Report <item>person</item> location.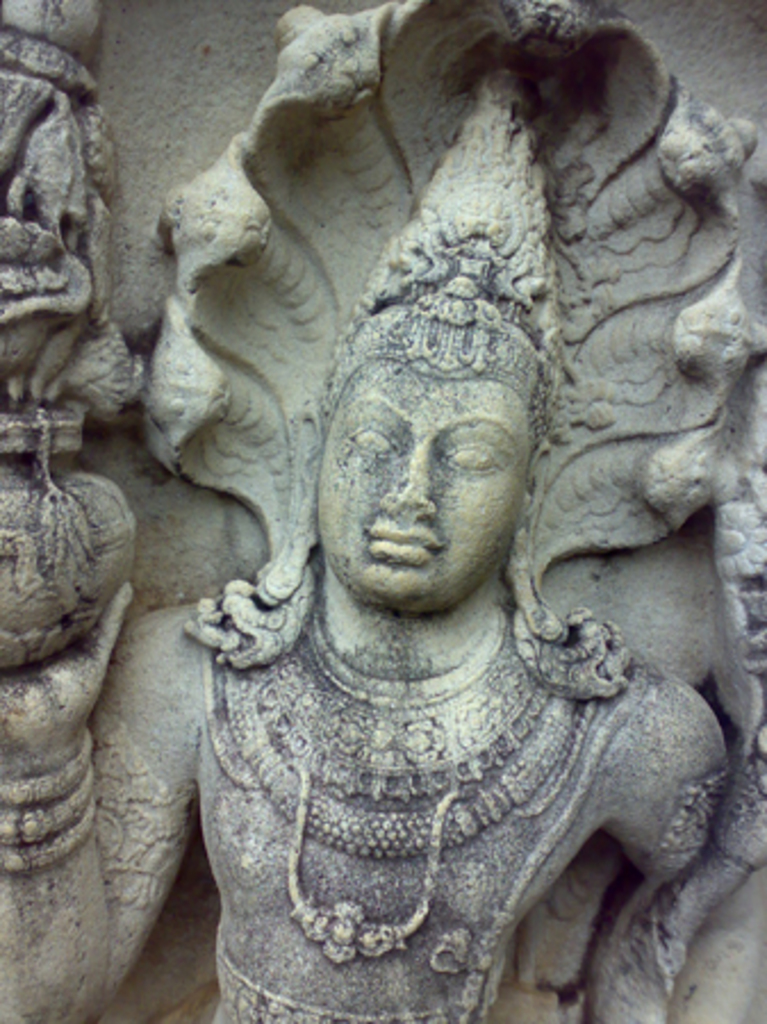
Report: bbox(0, 309, 731, 1022).
